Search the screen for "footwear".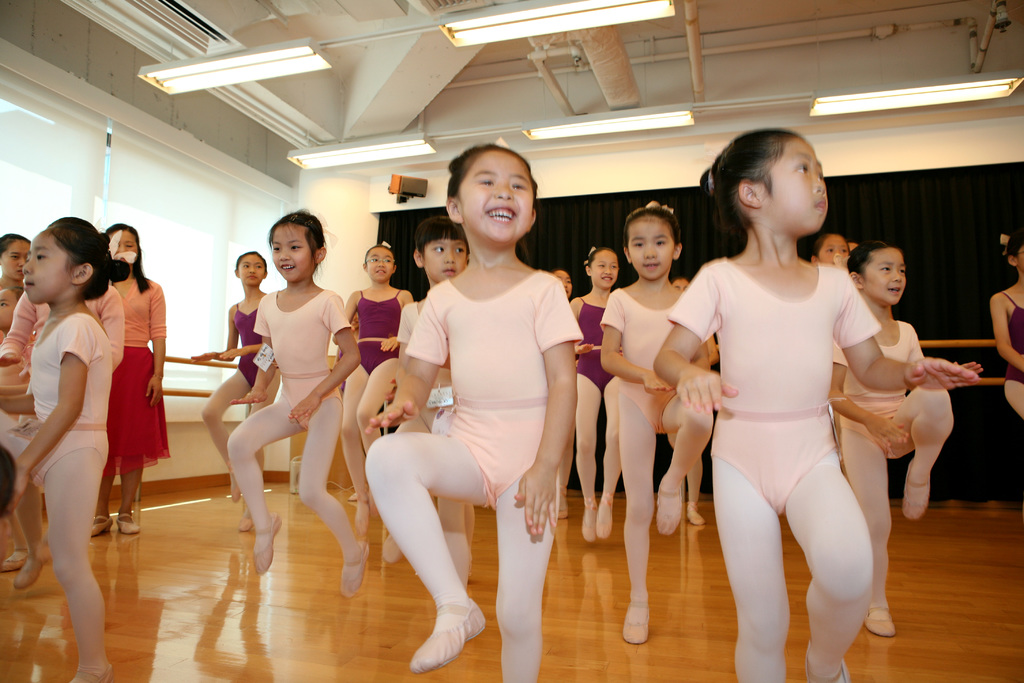
Found at l=626, t=606, r=653, b=642.
